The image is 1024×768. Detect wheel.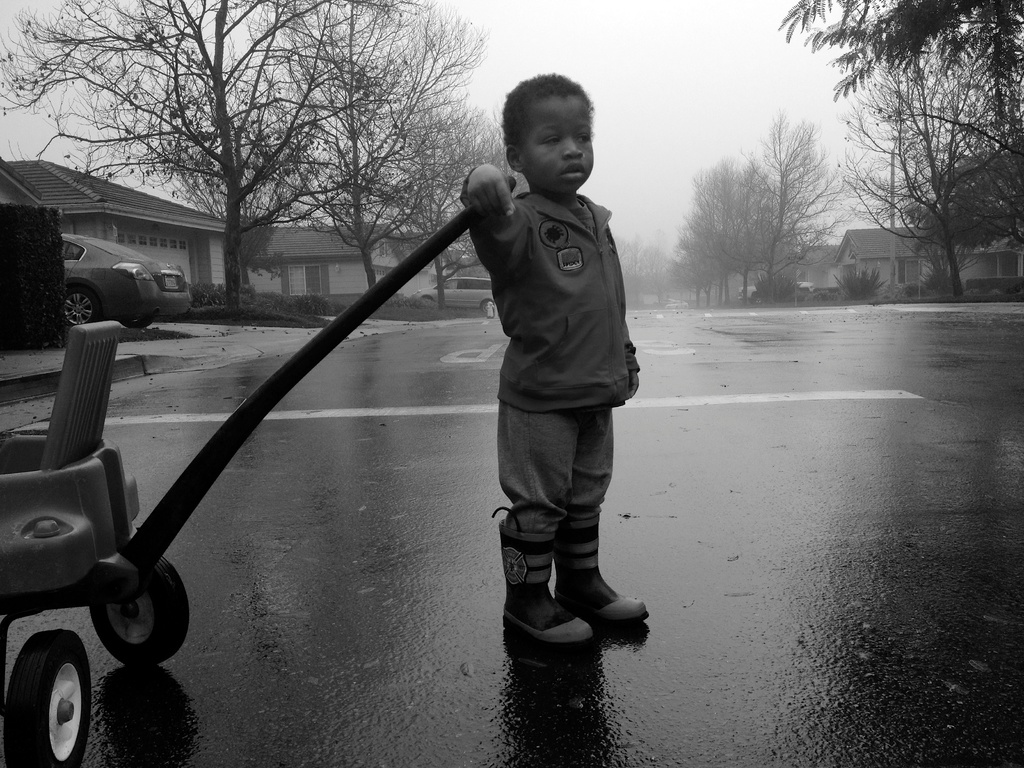
Detection: <box>118,315,154,326</box>.
